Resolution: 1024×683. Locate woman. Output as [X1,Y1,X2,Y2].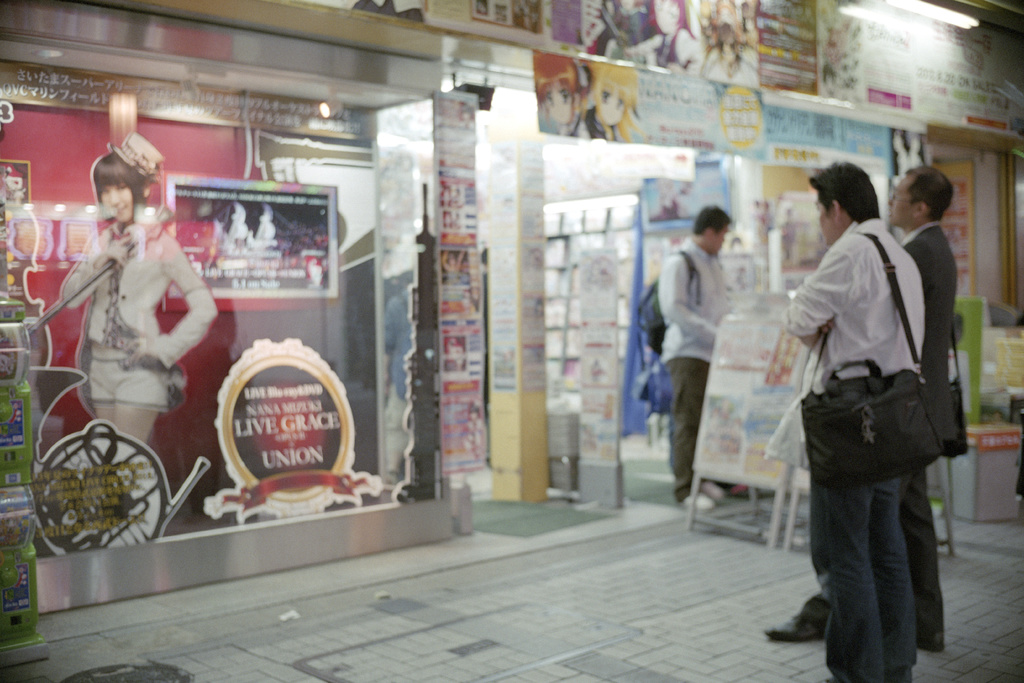
[580,62,644,140].
